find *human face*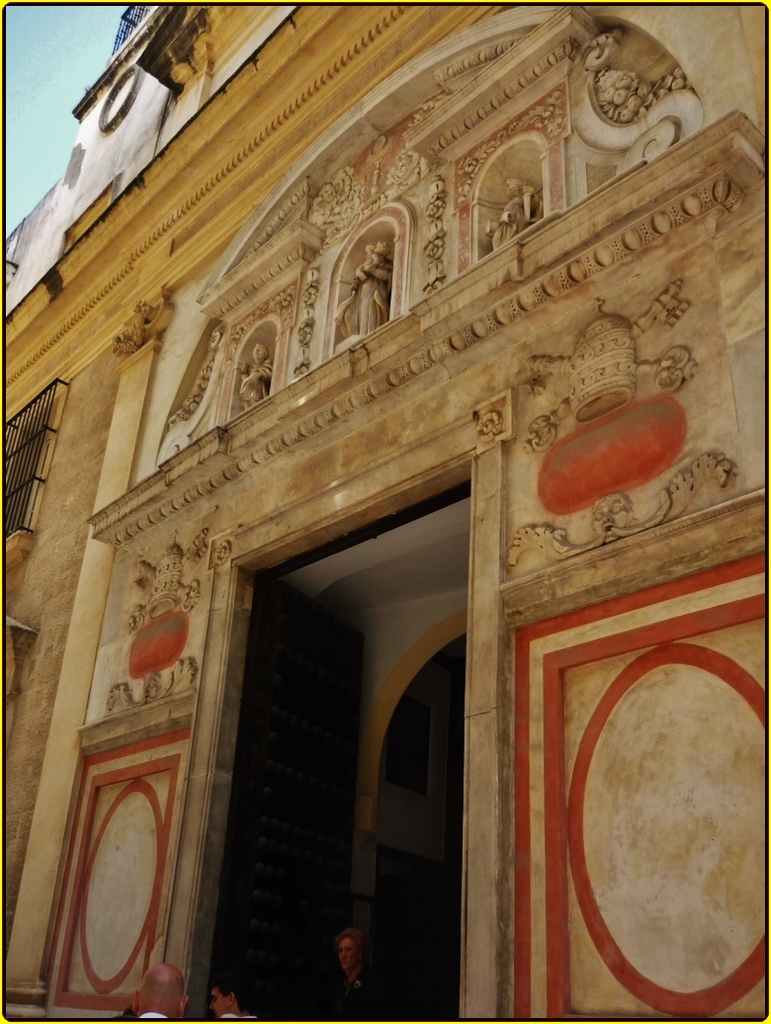
208, 981, 234, 1021
